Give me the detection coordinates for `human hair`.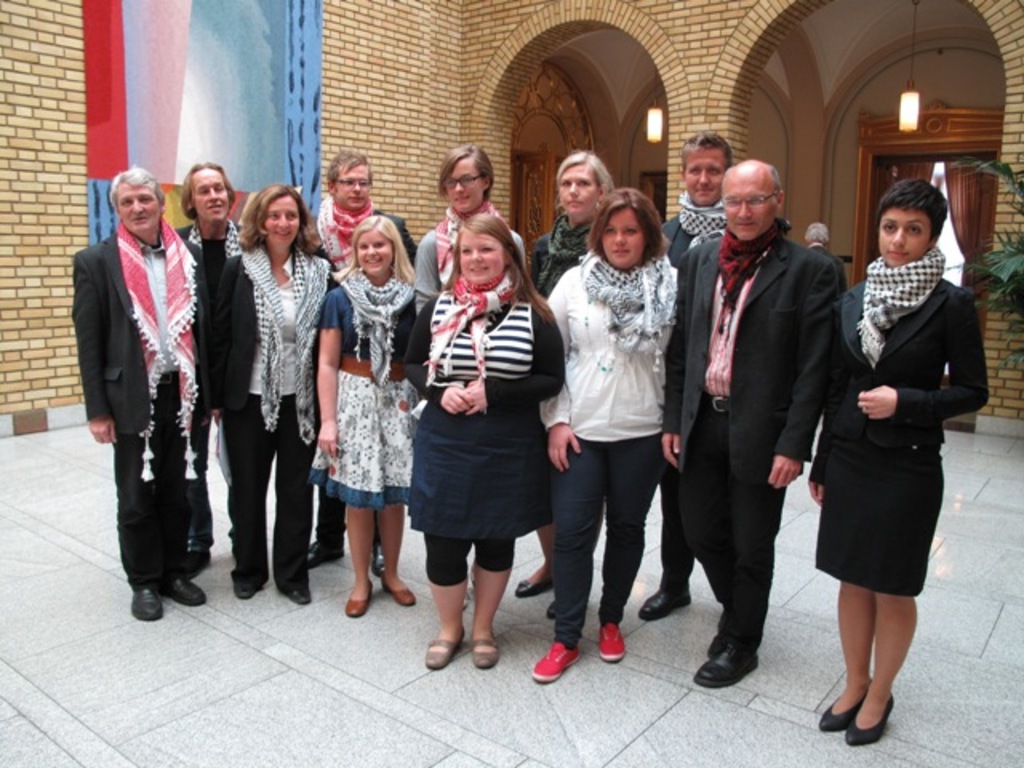
pyautogui.locateOnScreen(330, 214, 414, 283).
